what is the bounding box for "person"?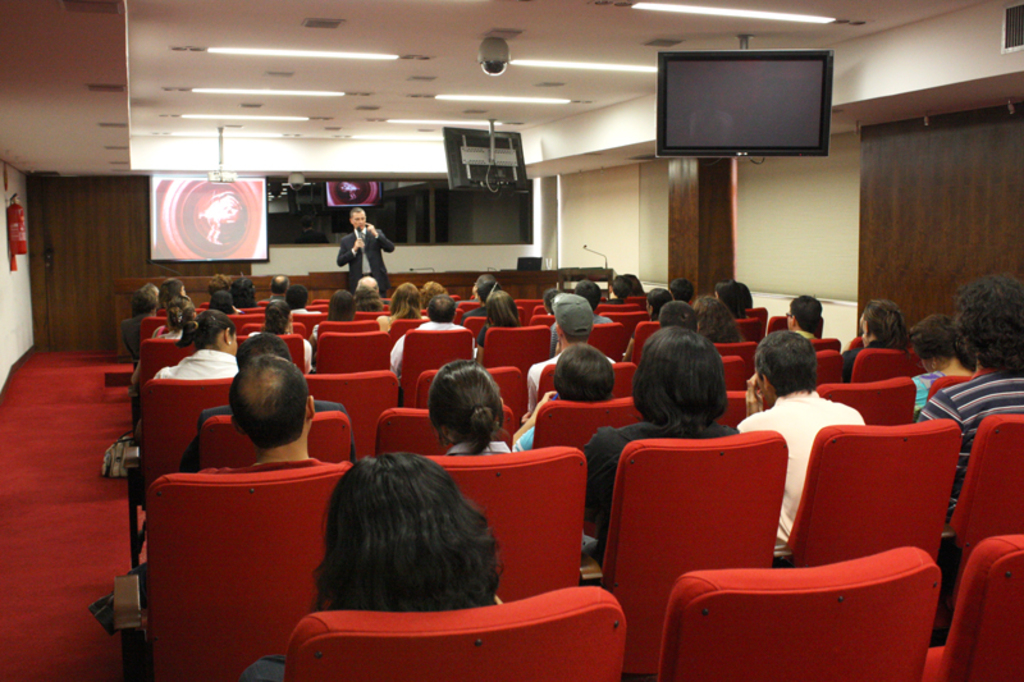
707 278 755 324.
